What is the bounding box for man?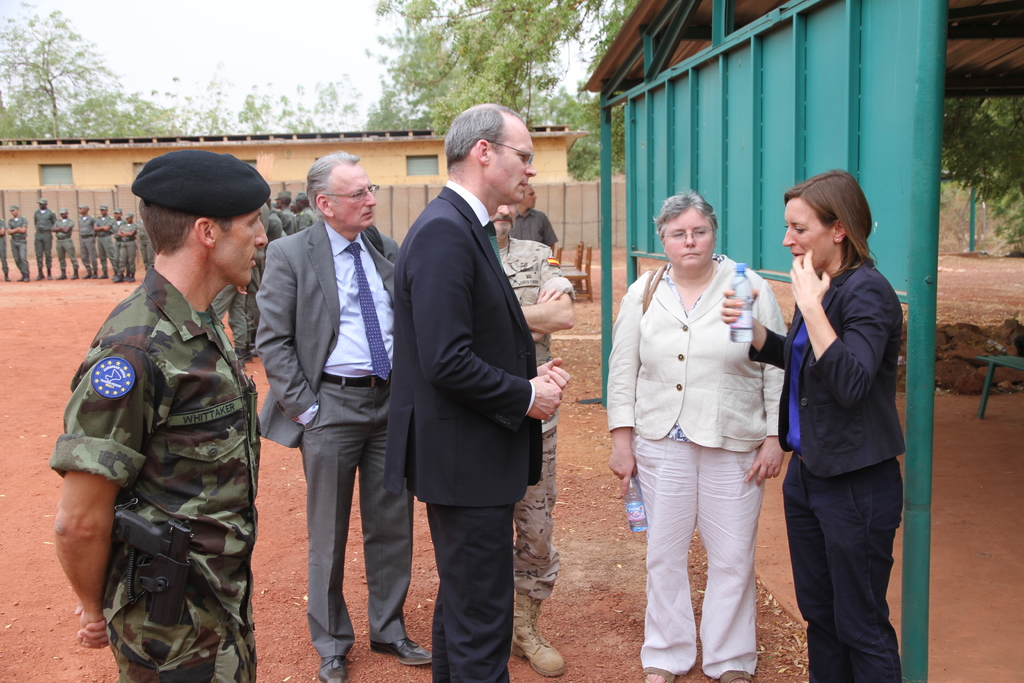
<box>47,140,286,682</box>.
